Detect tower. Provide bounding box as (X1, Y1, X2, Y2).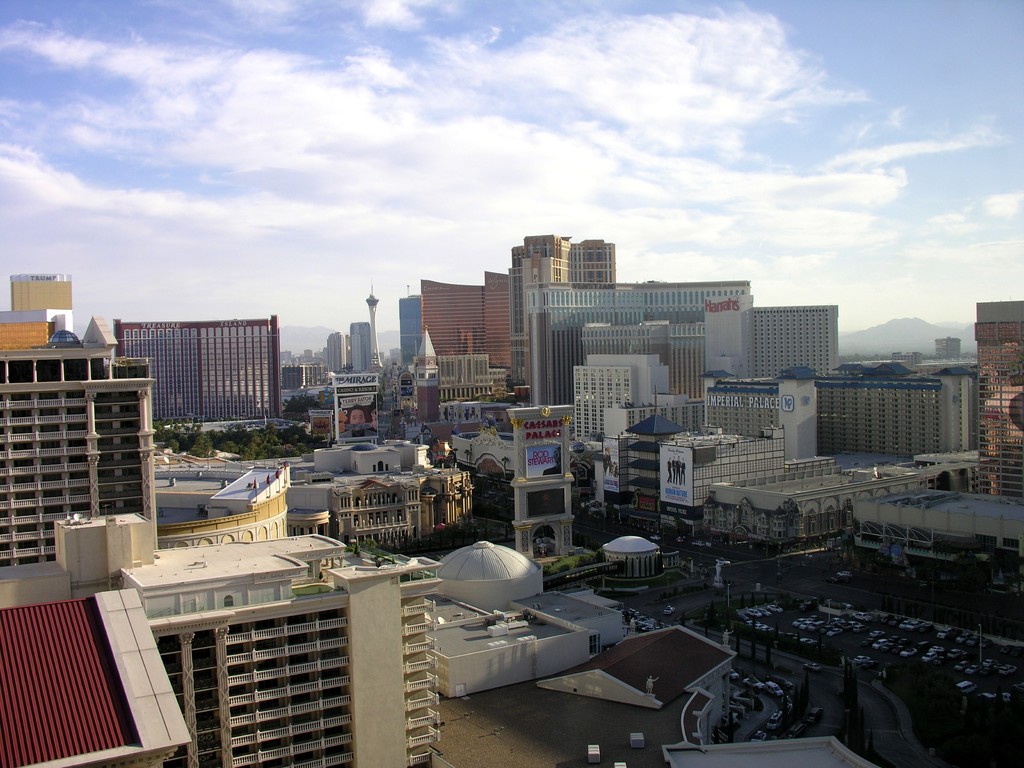
(12, 273, 74, 338).
